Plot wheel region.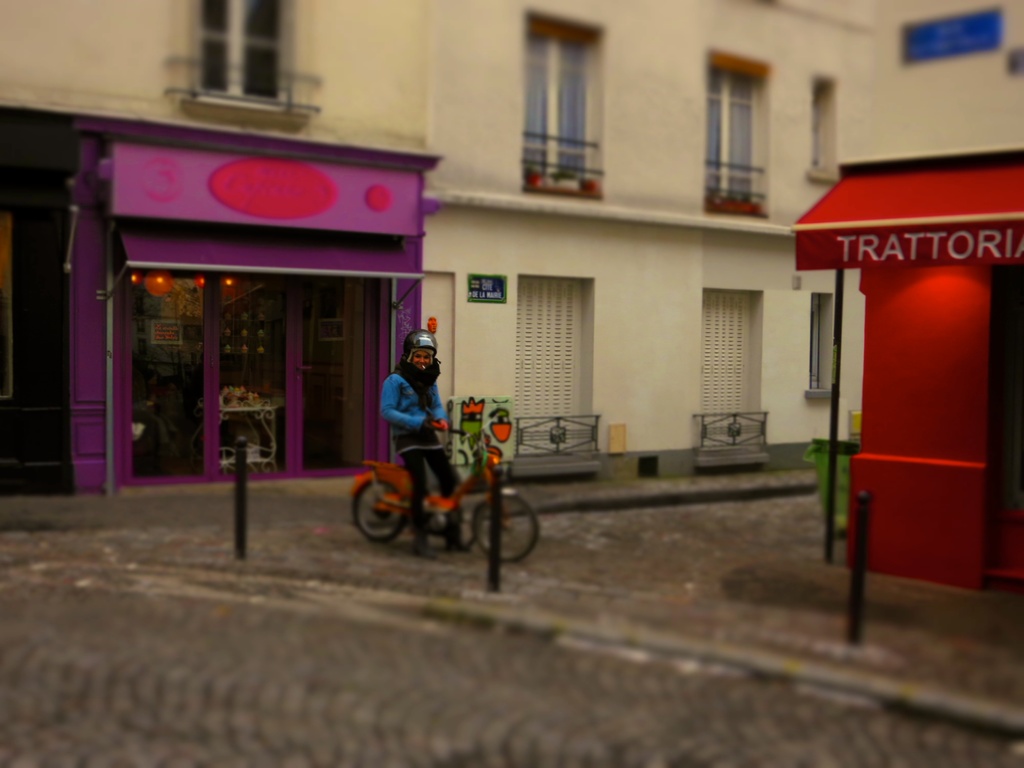
Plotted at (470, 494, 543, 566).
